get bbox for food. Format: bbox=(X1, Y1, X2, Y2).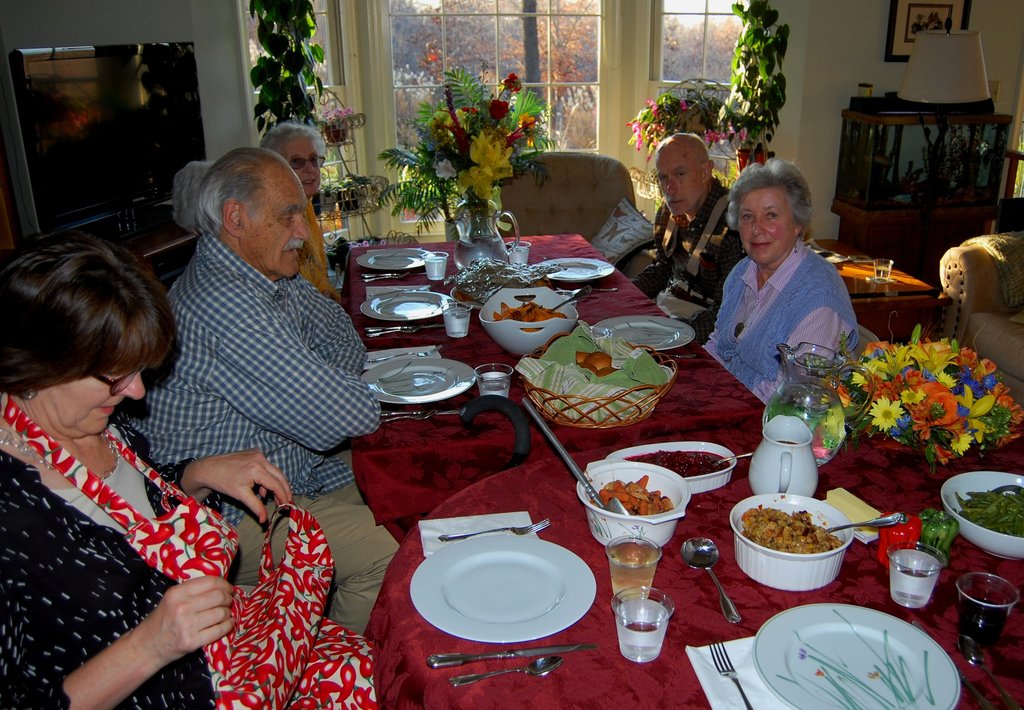
bbox=(740, 504, 847, 556).
